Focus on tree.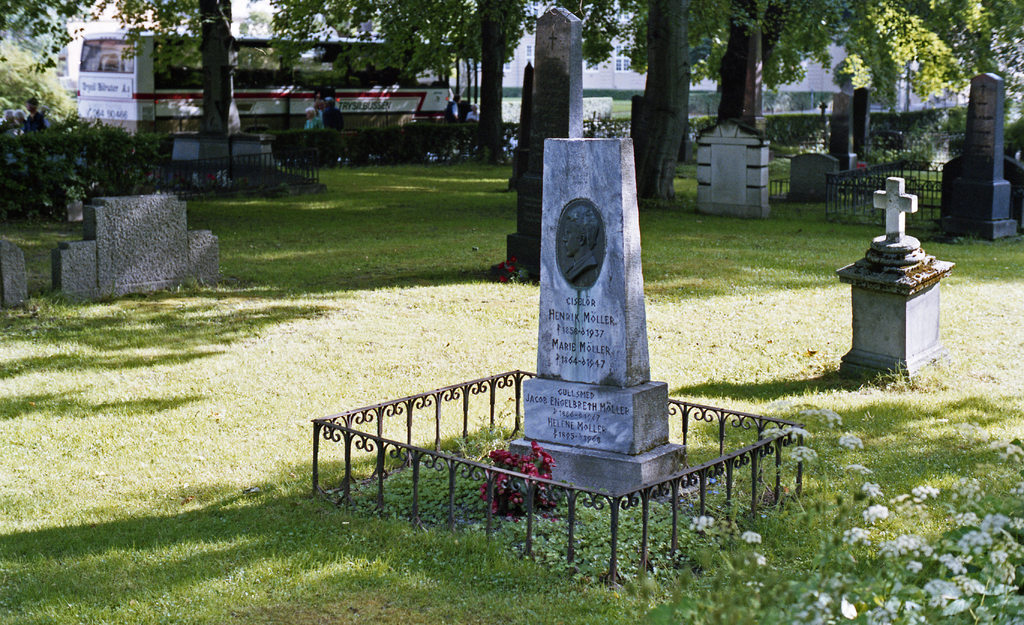
Focused at 630:0:858:129.
